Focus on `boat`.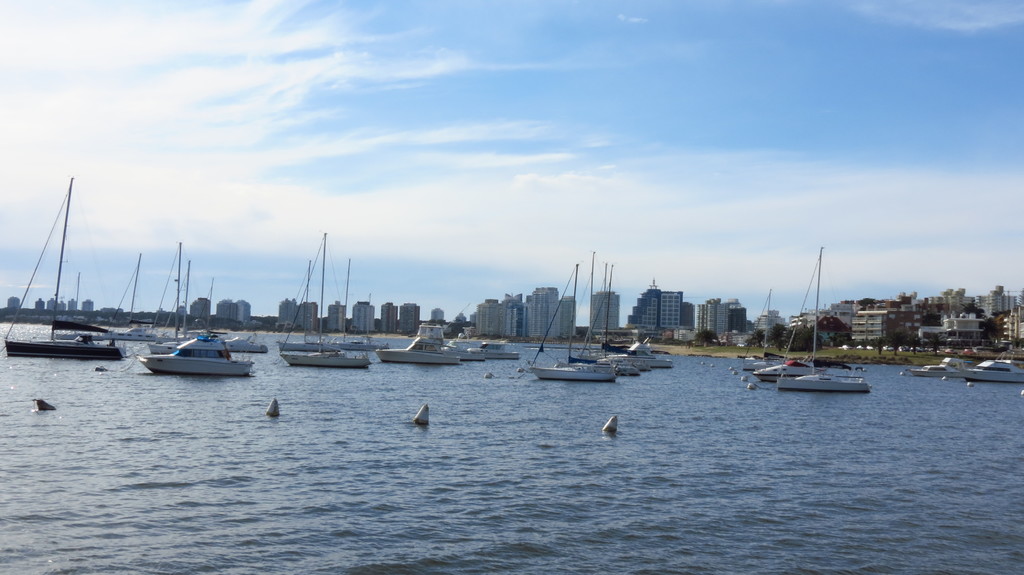
Focused at 283, 236, 374, 373.
